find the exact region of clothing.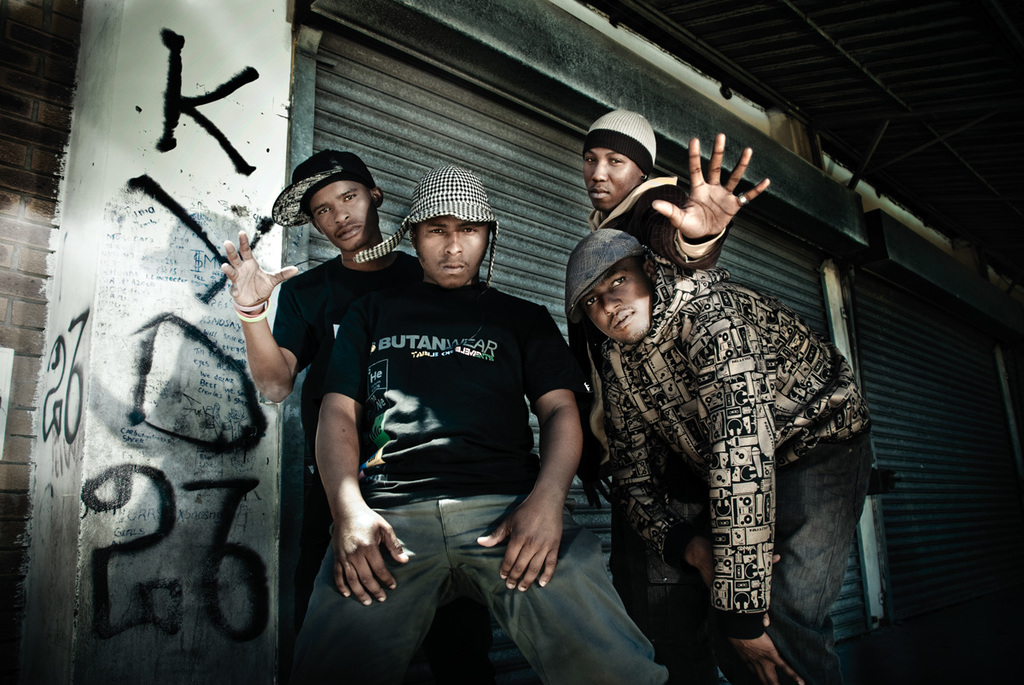
Exact region: (left=567, top=175, right=734, bottom=684).
